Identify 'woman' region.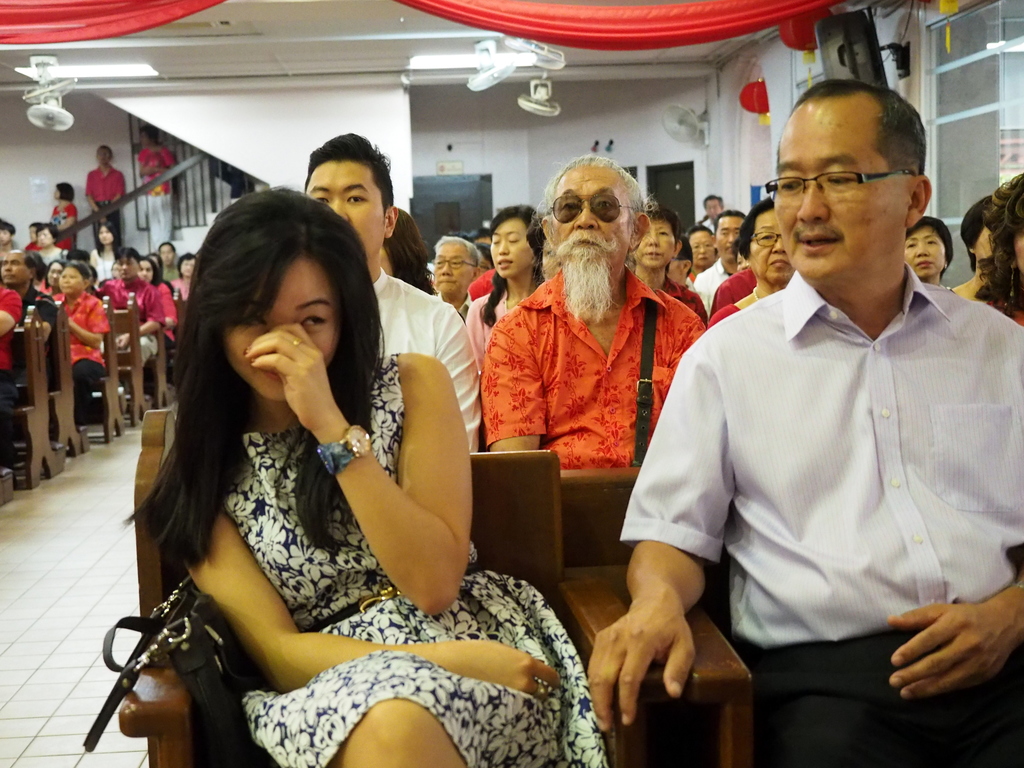
Region: [left=139, top=122, right=179, bottom=246].
